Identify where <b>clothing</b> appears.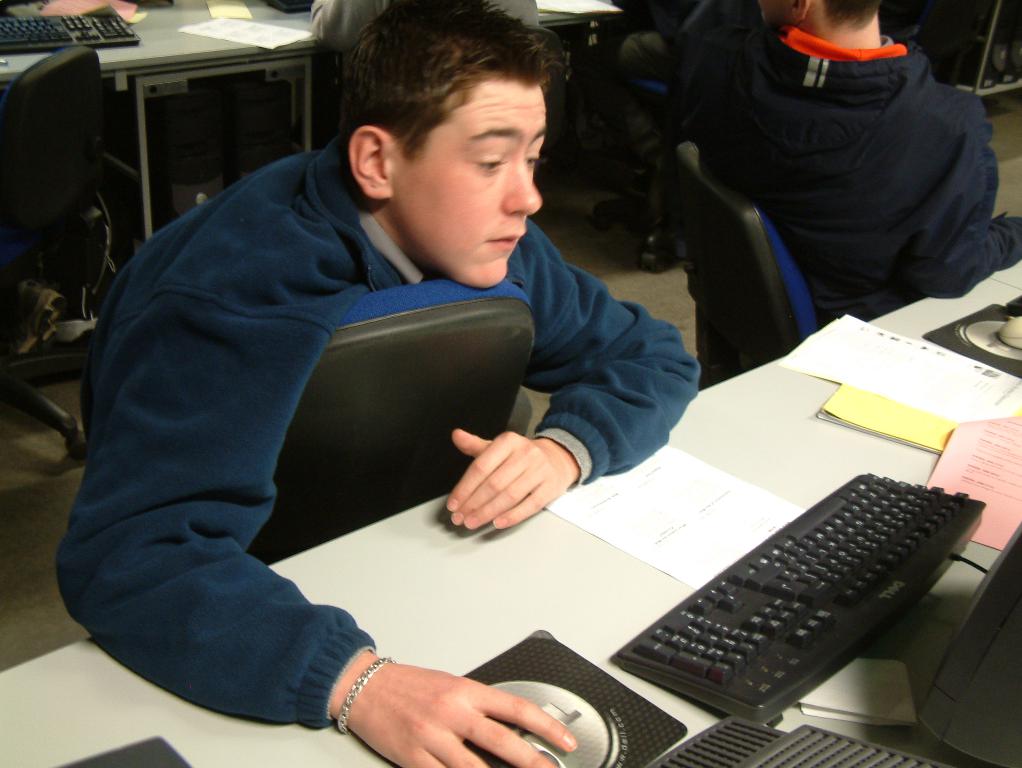
Appears at [666, 42, 1021, 311].
